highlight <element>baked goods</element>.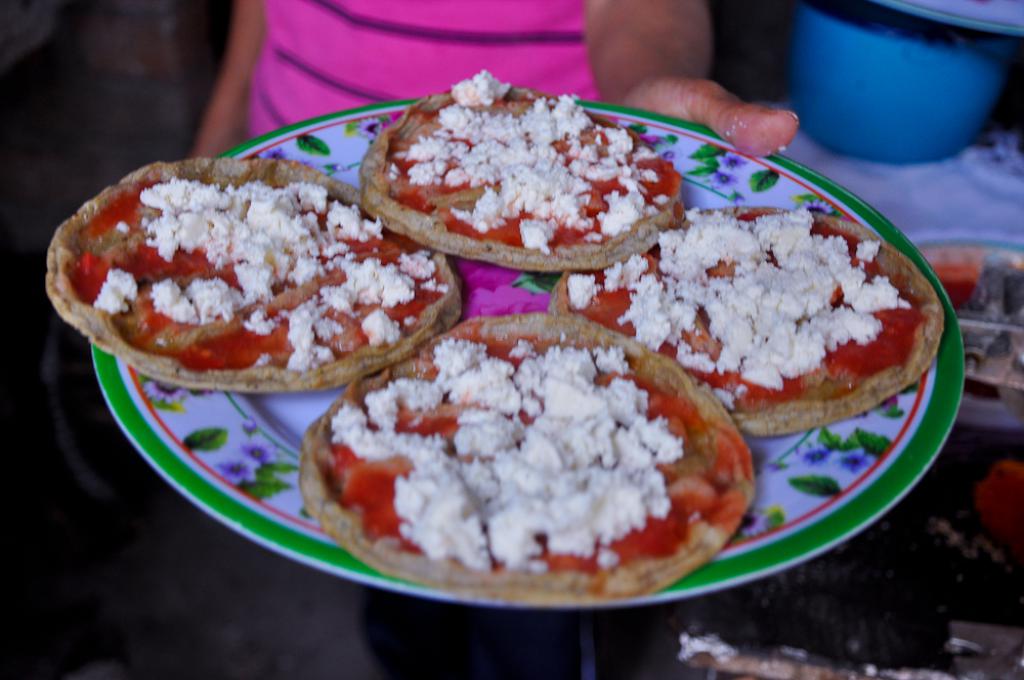
Highlighted region: Rect(39, 154, 465, 389).
